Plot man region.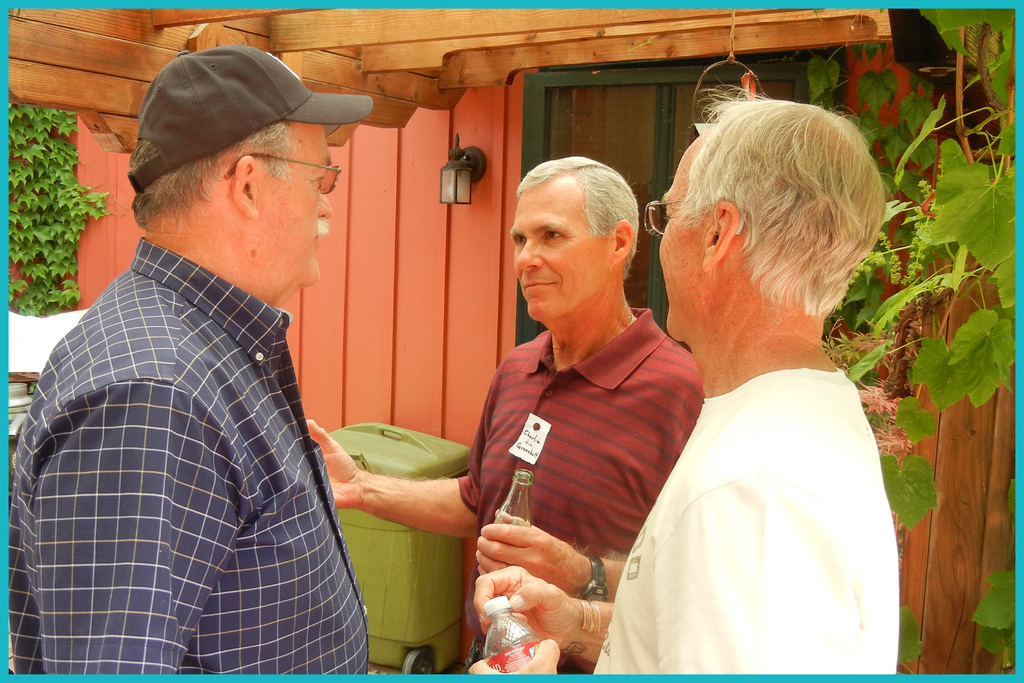
Plotted at [308,156,709,682].
